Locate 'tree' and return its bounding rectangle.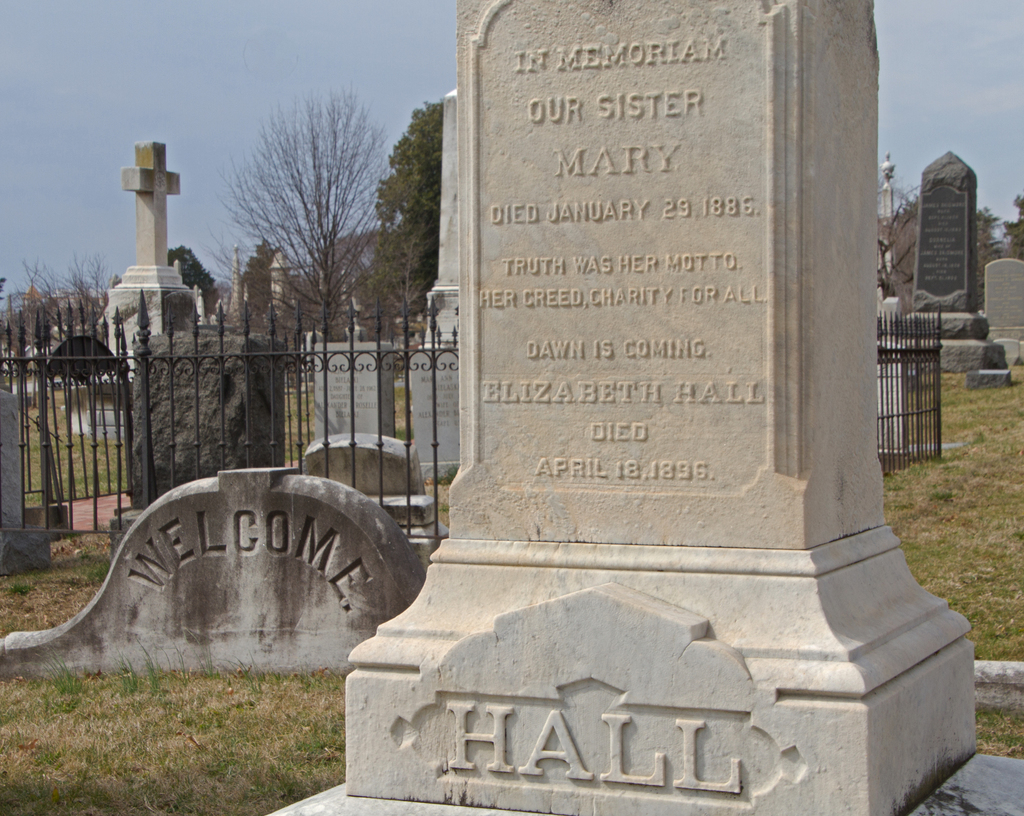
x1=380, y1=94, x2=442, y2=343.
